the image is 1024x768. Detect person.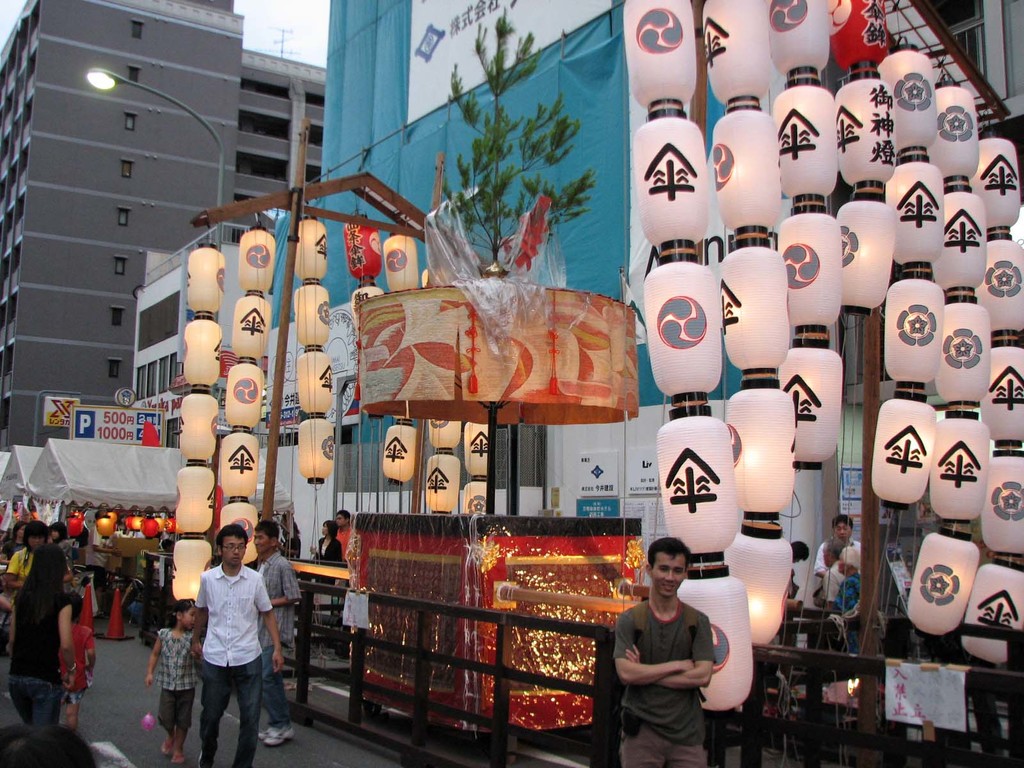
Detection: (left=835, top=543, right=864, bottom=653).
